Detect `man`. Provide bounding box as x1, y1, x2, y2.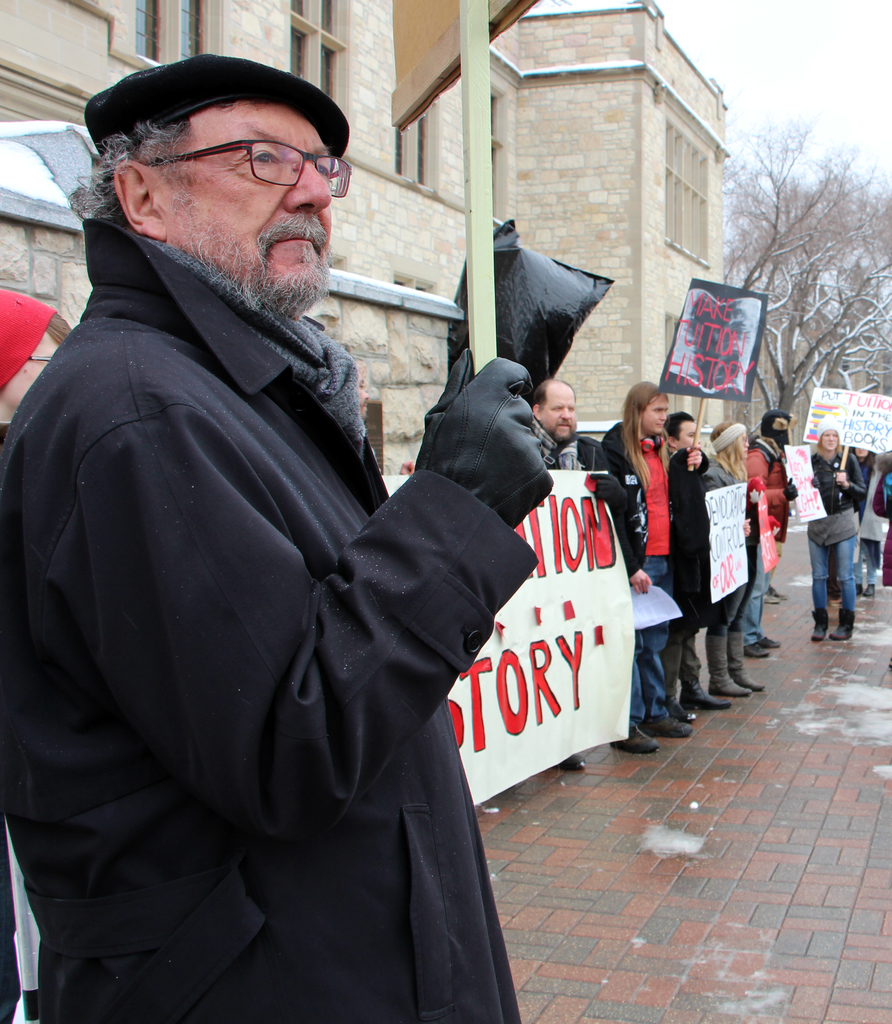
526, 374, 629, 768.
